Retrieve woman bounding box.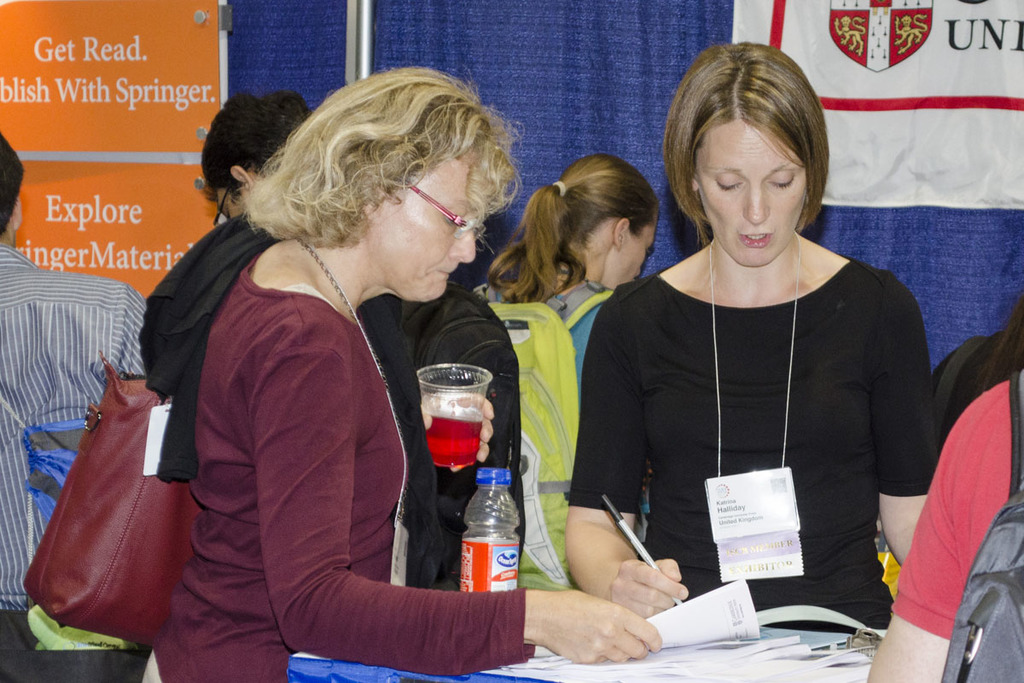
Bounding box: pyautogui.locateOnScreen(464, 152, 650, 537).
